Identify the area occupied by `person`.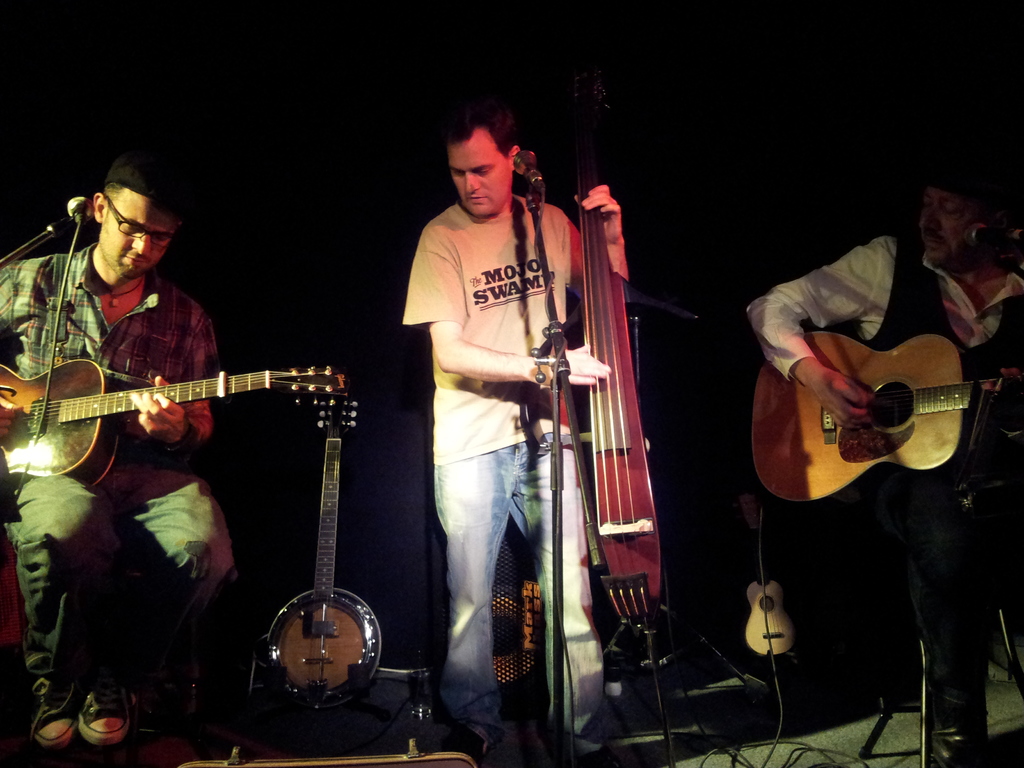
Area: (x1=417, y1=104, x2=594, y2=739).
